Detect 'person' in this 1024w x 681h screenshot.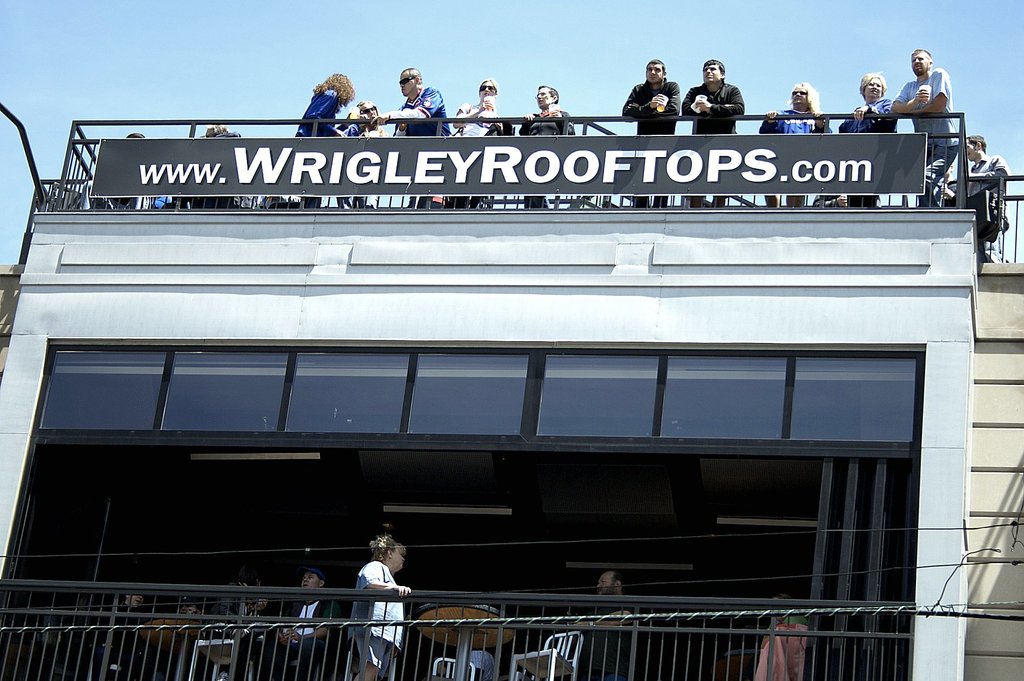
Detection: (left=148, top=591, right=204, bottom=678).
